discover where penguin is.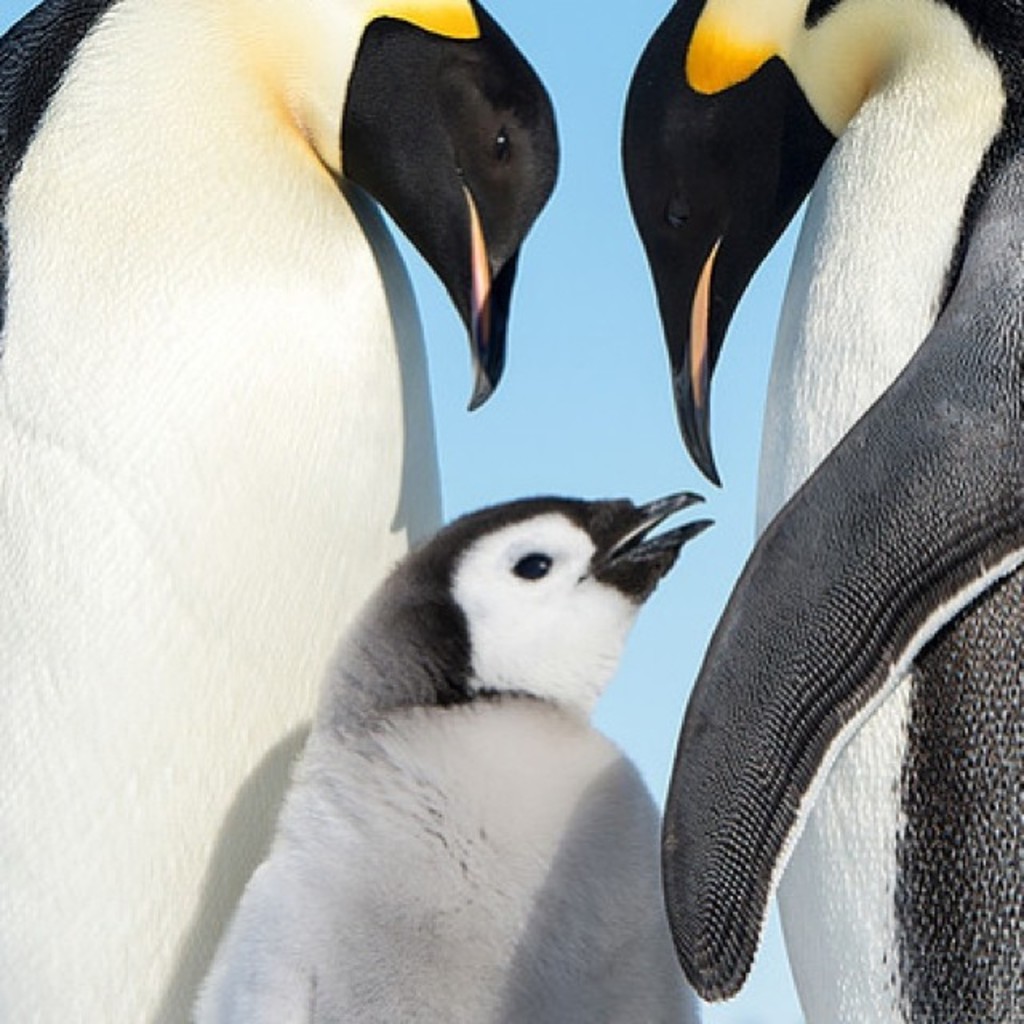
Discovered at bbox=[621, 0, 1022, 1022].
